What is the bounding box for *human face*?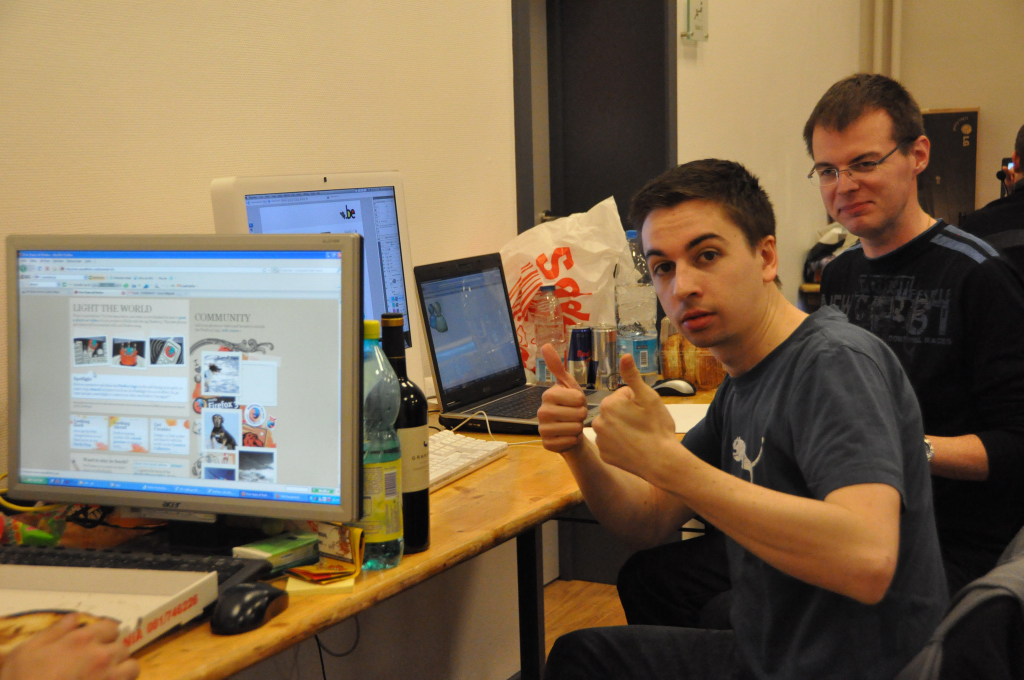
<box>809,107,911,236</box>.
